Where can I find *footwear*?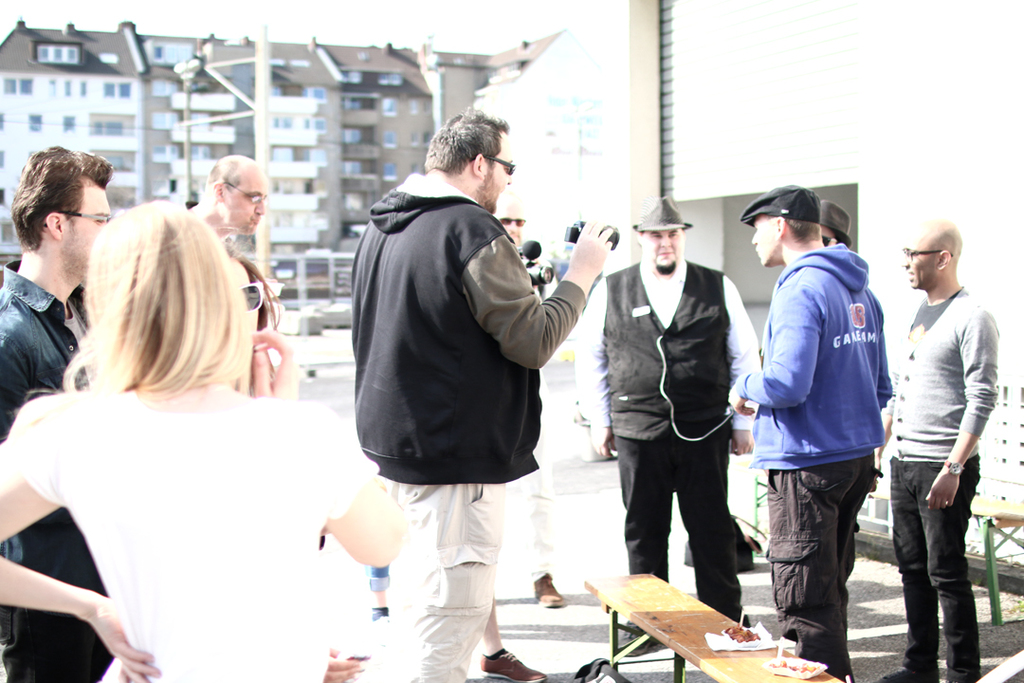
You can find it at region(481, 645, 546, 682).
